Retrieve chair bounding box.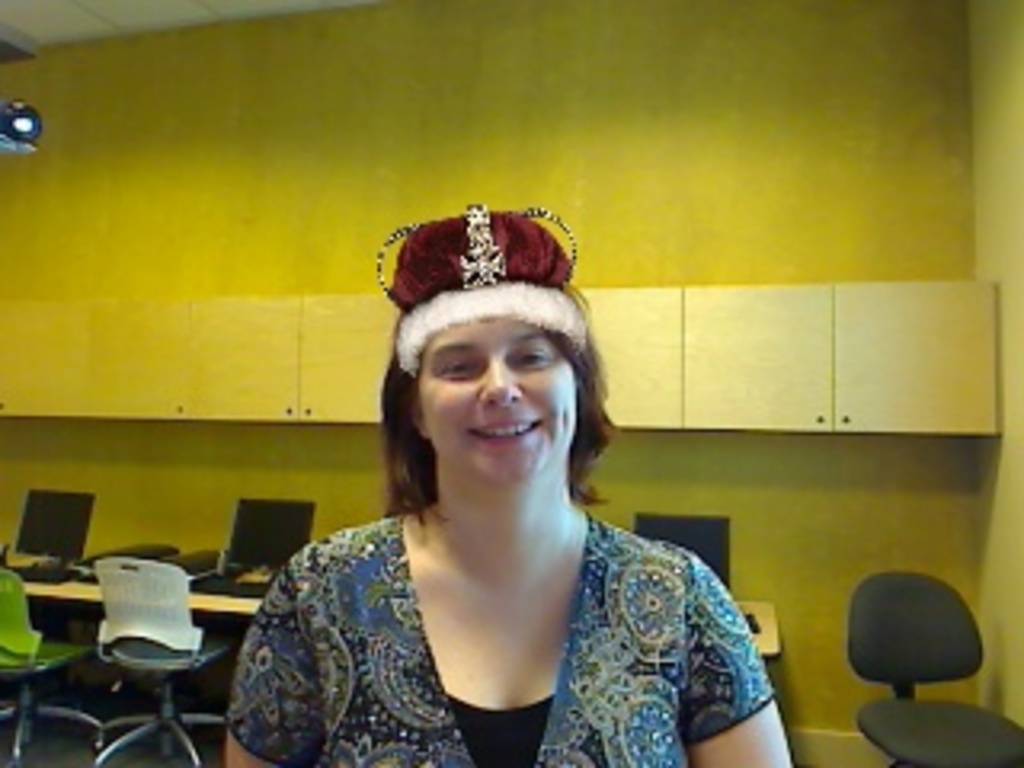
Bounding box: l=0, t=563, r=109, b=765.
